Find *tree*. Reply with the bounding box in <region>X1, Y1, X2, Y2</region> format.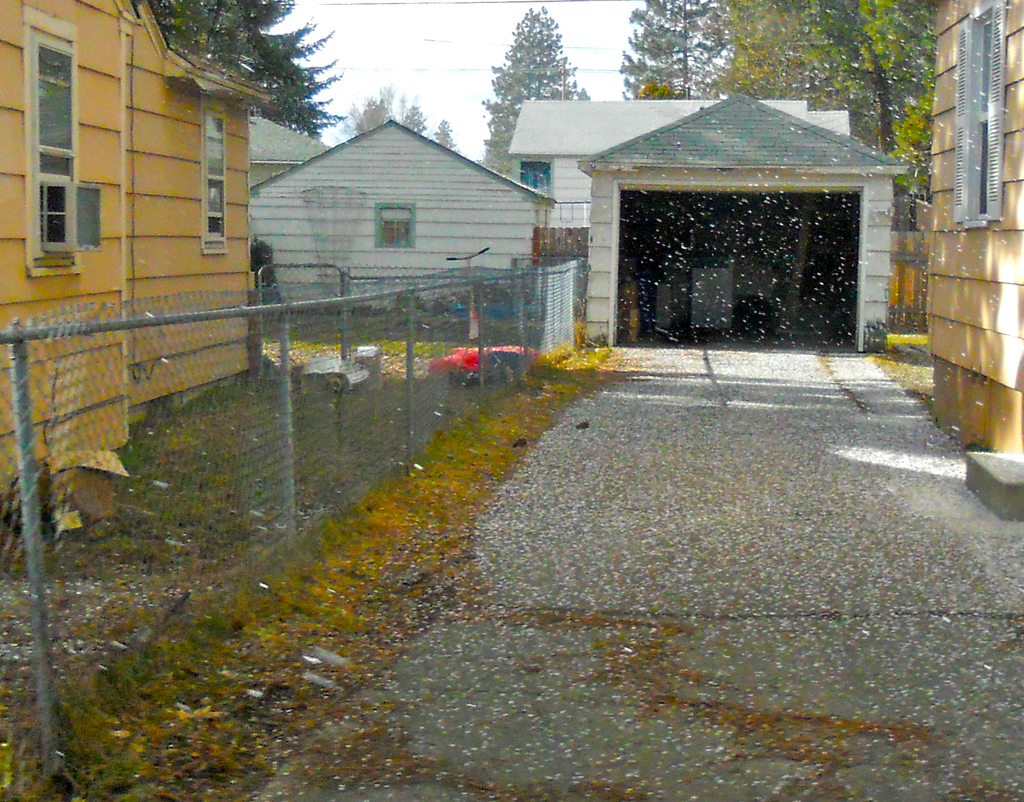
<region>348, 93, 394, 136</region>.
